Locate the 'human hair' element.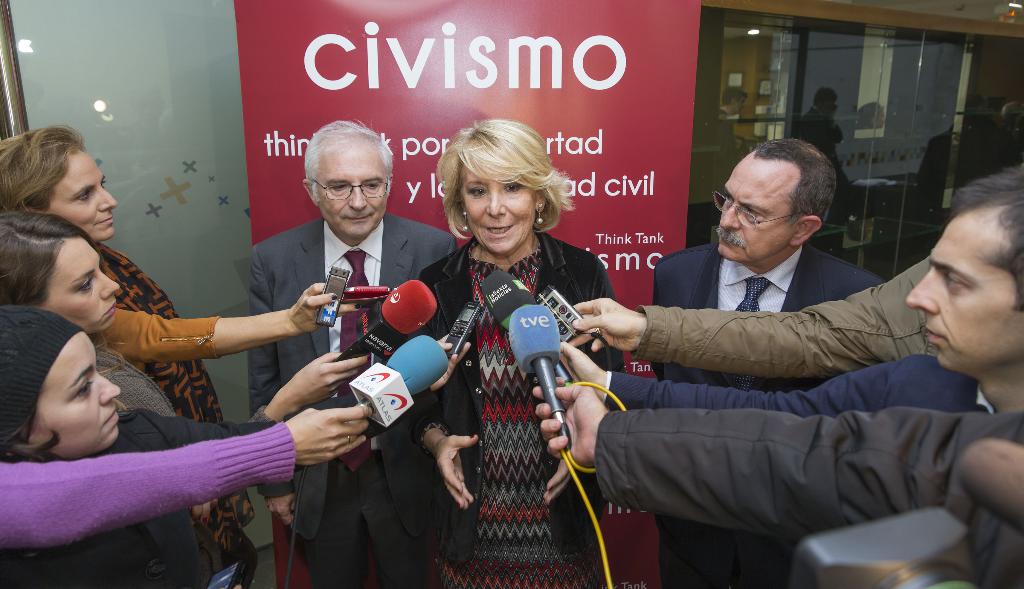
Element bbox: <bbox>440, 125, 554, 246</bbox>.
